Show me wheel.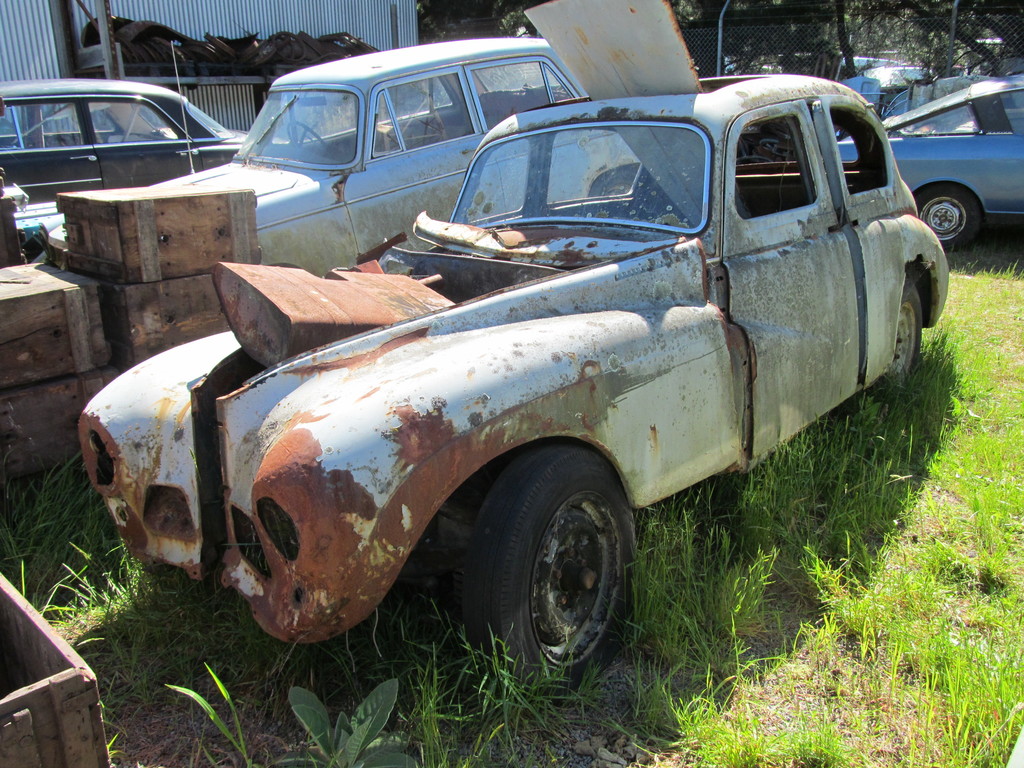
wheel is here: [left=885, top=276, right=924, bottom=381].
